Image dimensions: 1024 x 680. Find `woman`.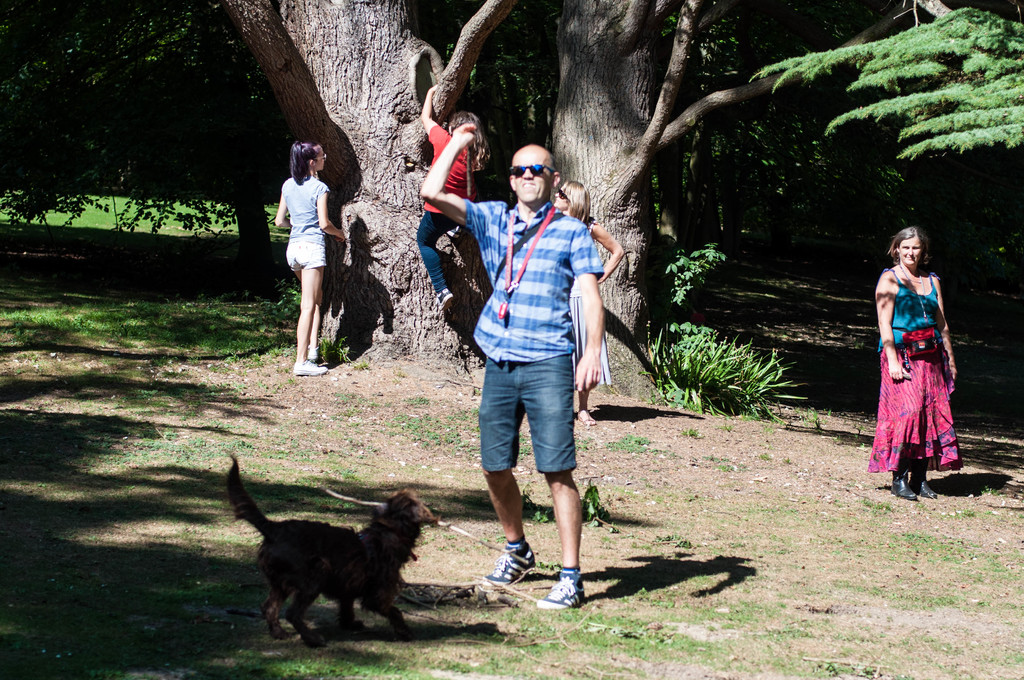
select_region(874, 231, 961, 490).
